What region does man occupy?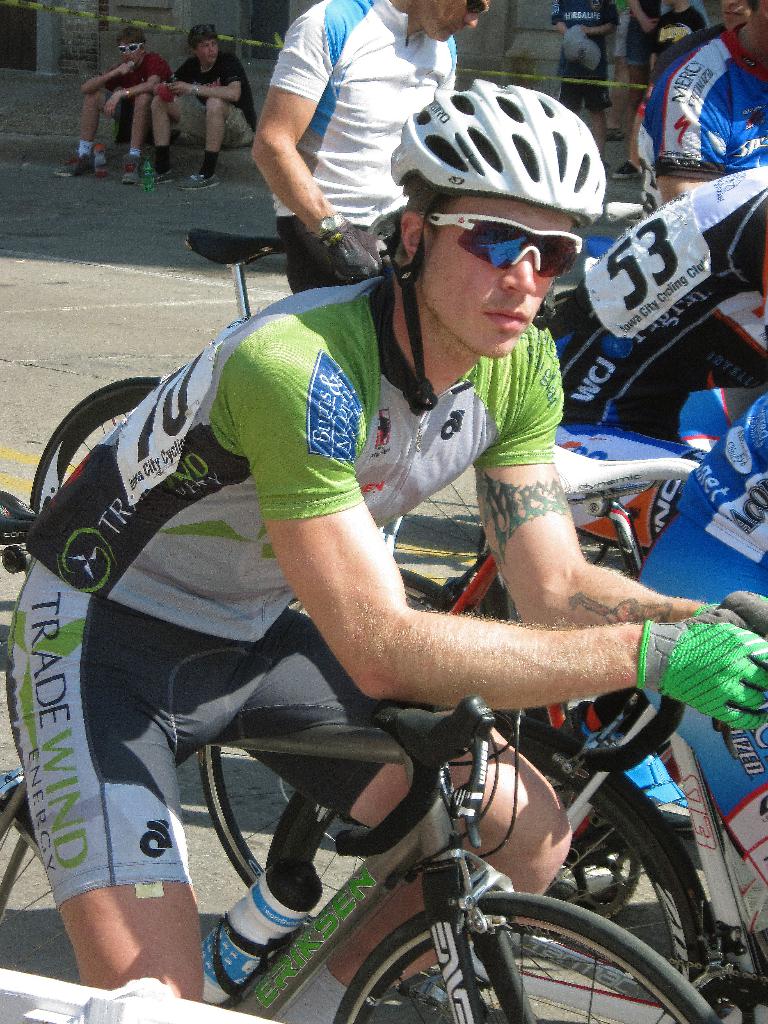
bbox(4, 83, 767, 1005).
